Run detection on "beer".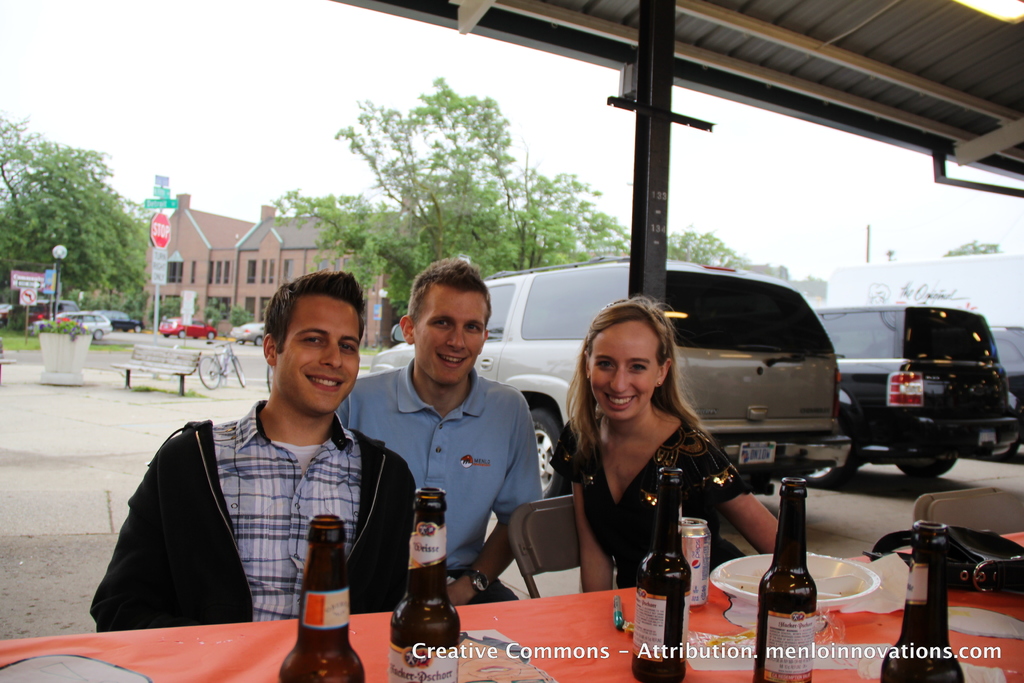
Result: detection(627, 468, 690, 680).
